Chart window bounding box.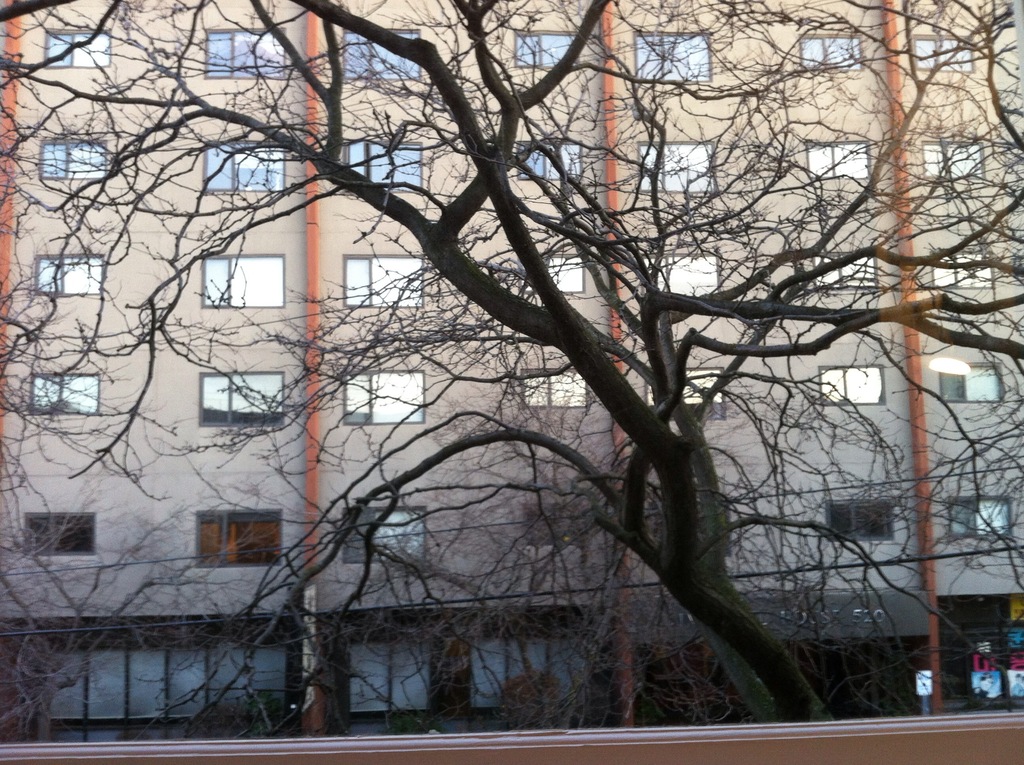
Charted: locate(929, 254, 996, 293).
